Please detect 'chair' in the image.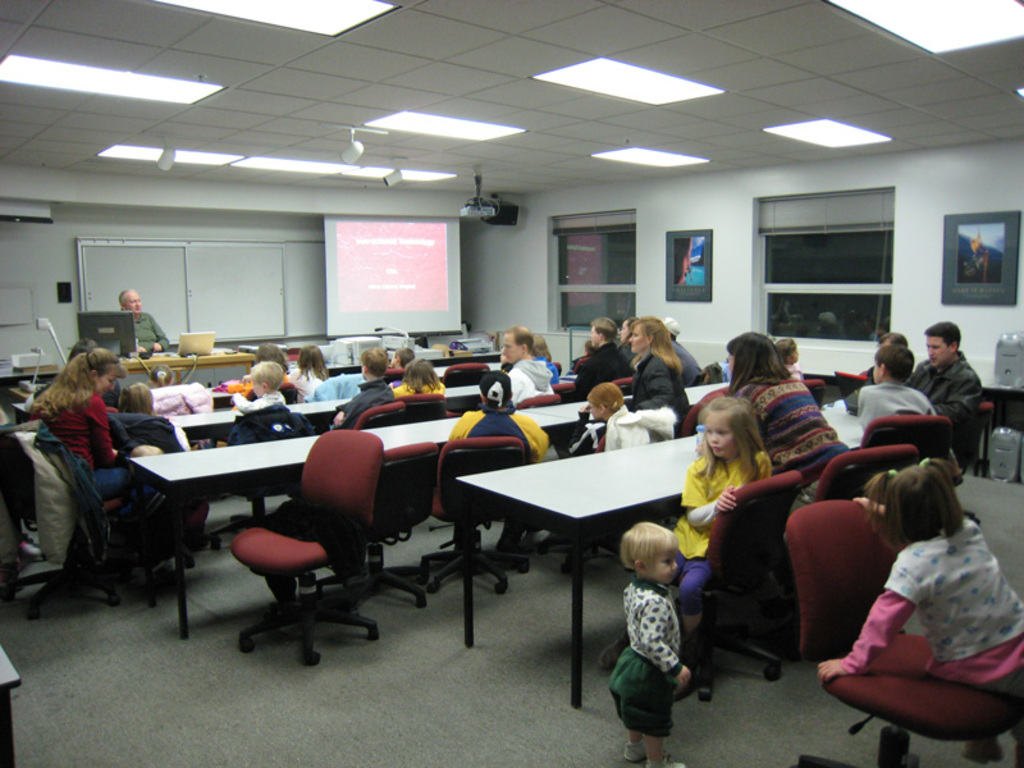
rect(858, 412, 954, 463).
